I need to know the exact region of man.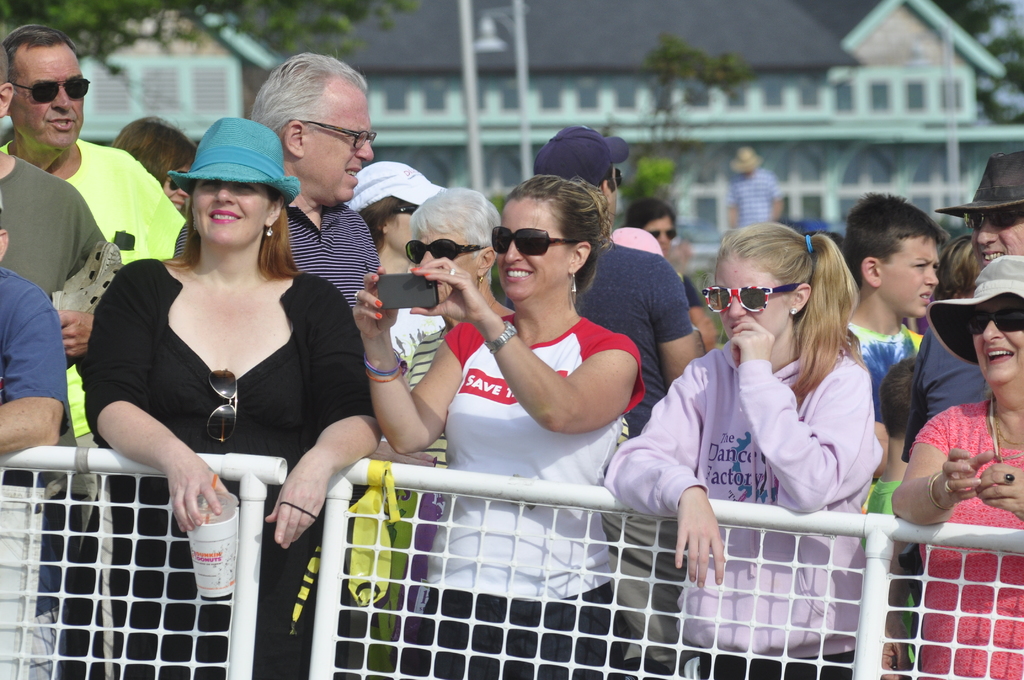
Region: select_region(171, 53, 390, 319).
